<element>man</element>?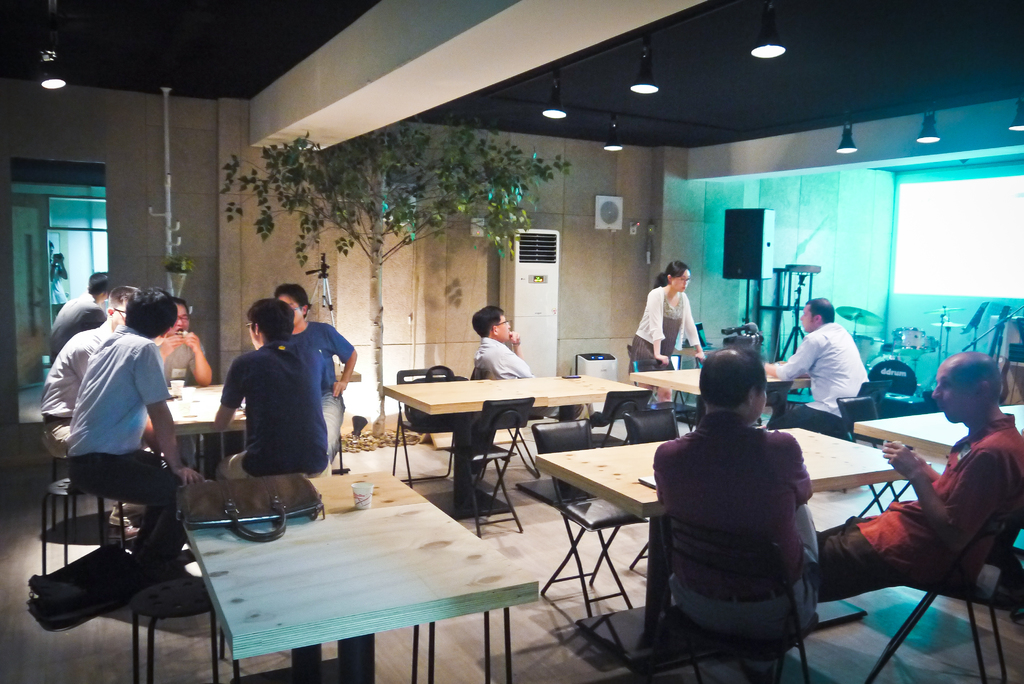
(x1=817, y1=351, x2=1023, y2=605)
